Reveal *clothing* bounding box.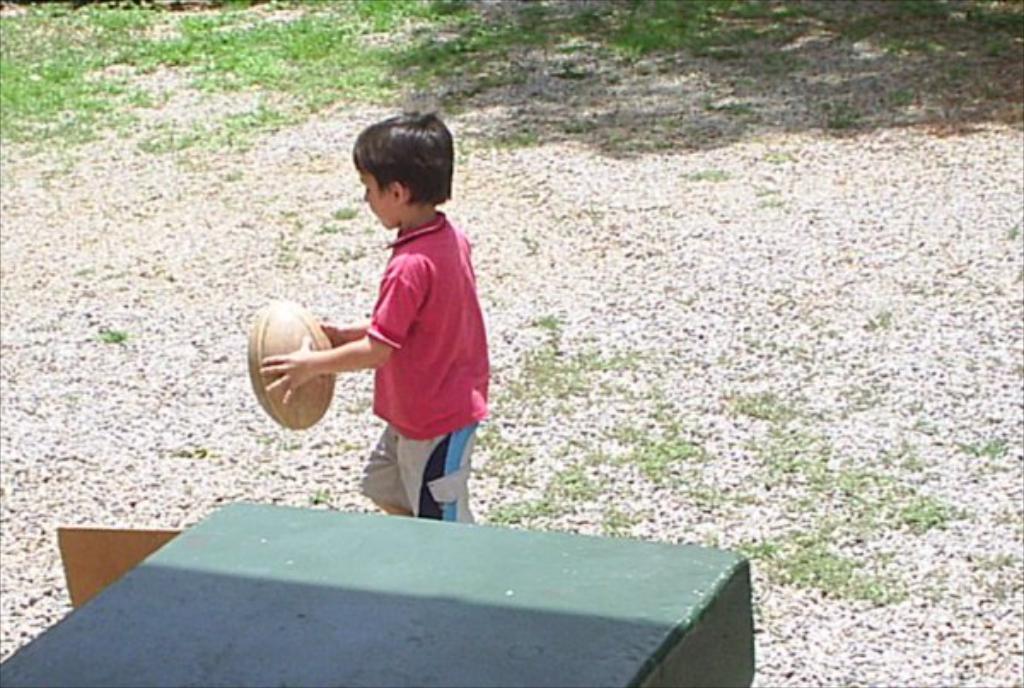
Revealed: bbox(358, 210, 490, 517).
